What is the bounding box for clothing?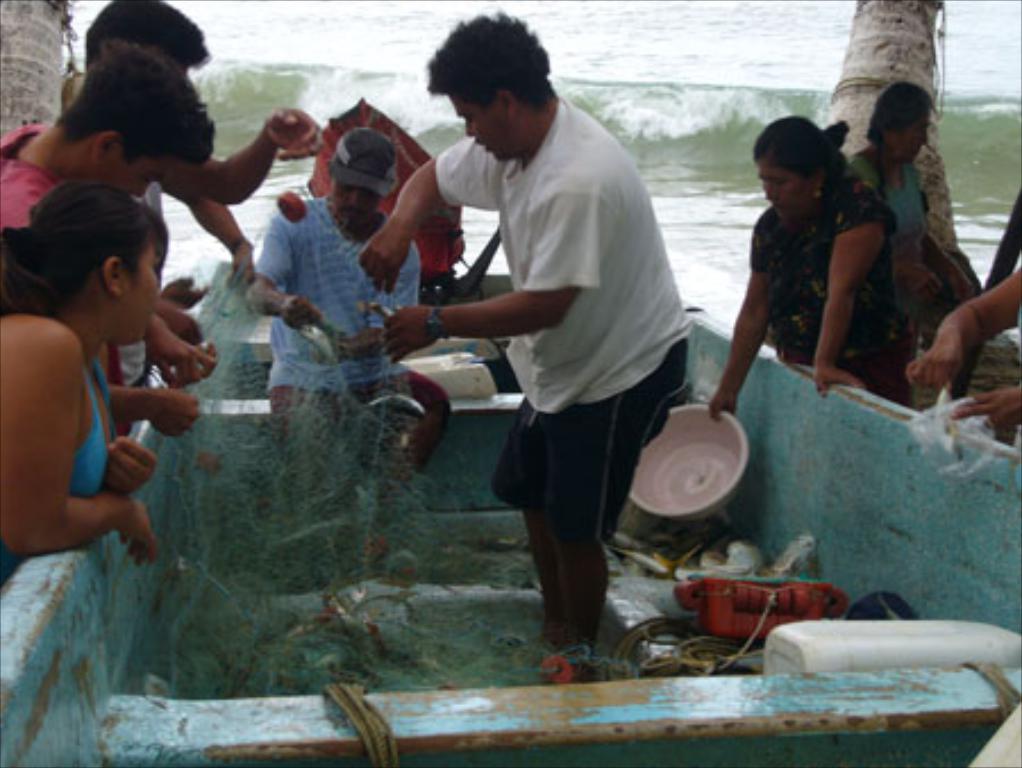
111 180 168 391.
